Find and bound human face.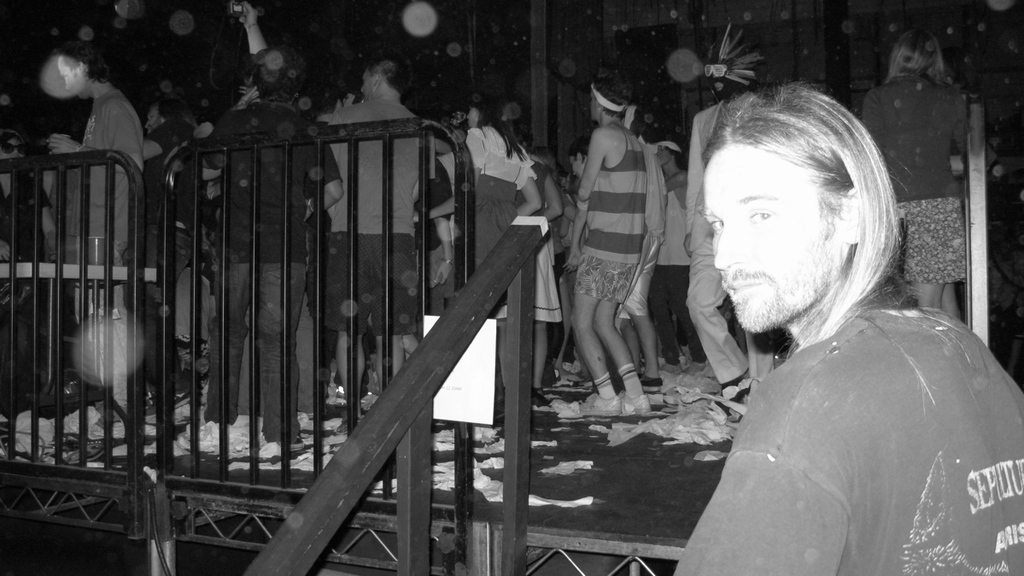
Bound: 699, 142, 841, 335.
